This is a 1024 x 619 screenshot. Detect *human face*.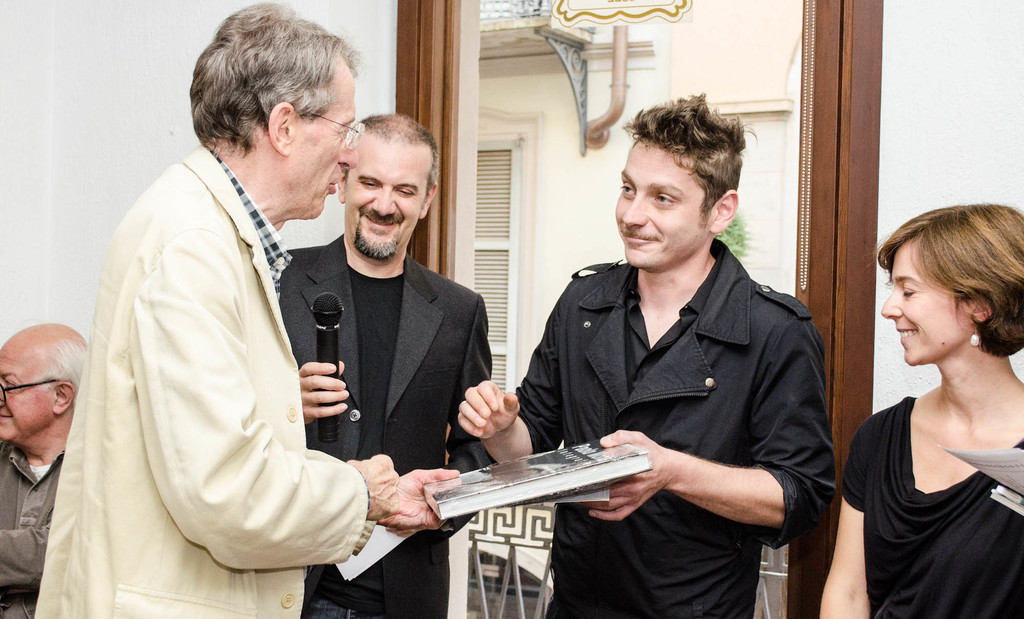
left=300, top=63, right=355, bottom=216.
